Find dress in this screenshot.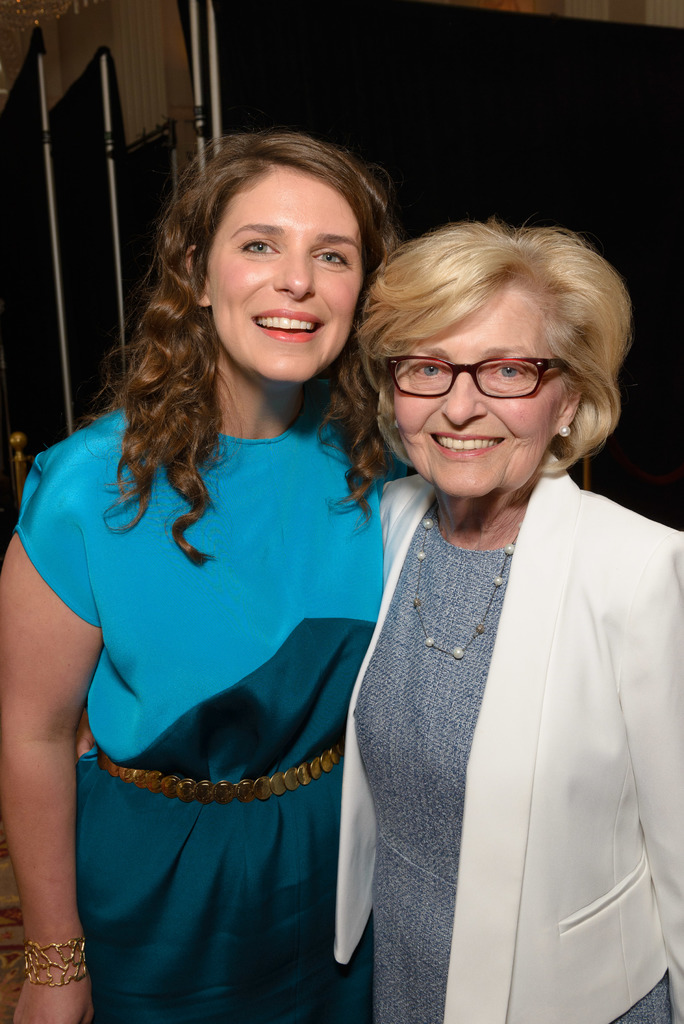
The bounding box for dress is BBox(12, 384, 409, 1023).
